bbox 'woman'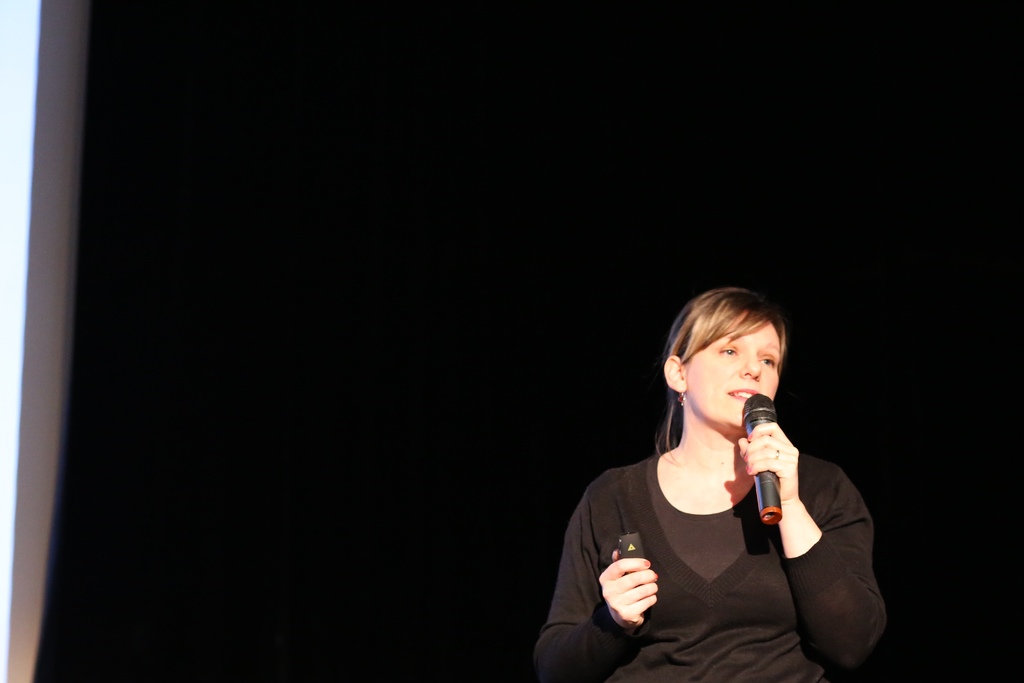
region(532, 290, 893, 682)
